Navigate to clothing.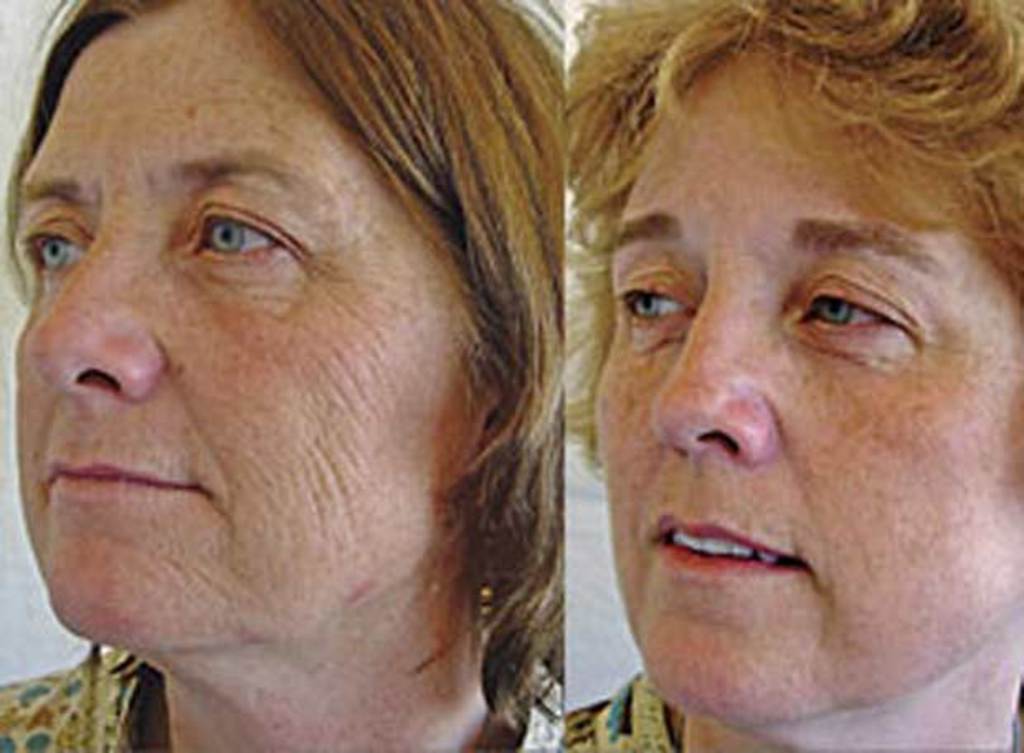
Navigation target: {"x1": 558, "y1": 670, "x2": 677, "y2": 751}.
